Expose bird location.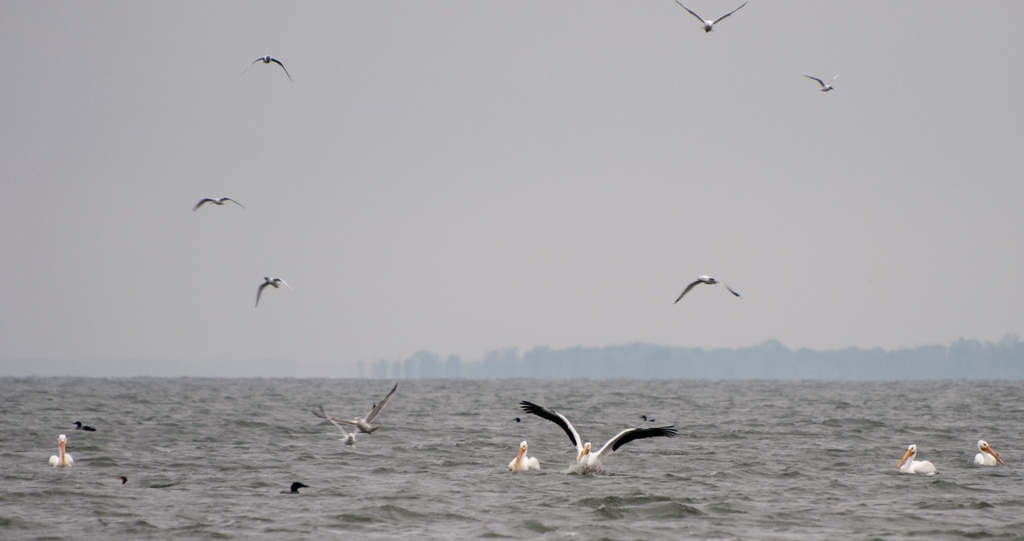
Exposed at l=801, t=71, r=842, b=96.
